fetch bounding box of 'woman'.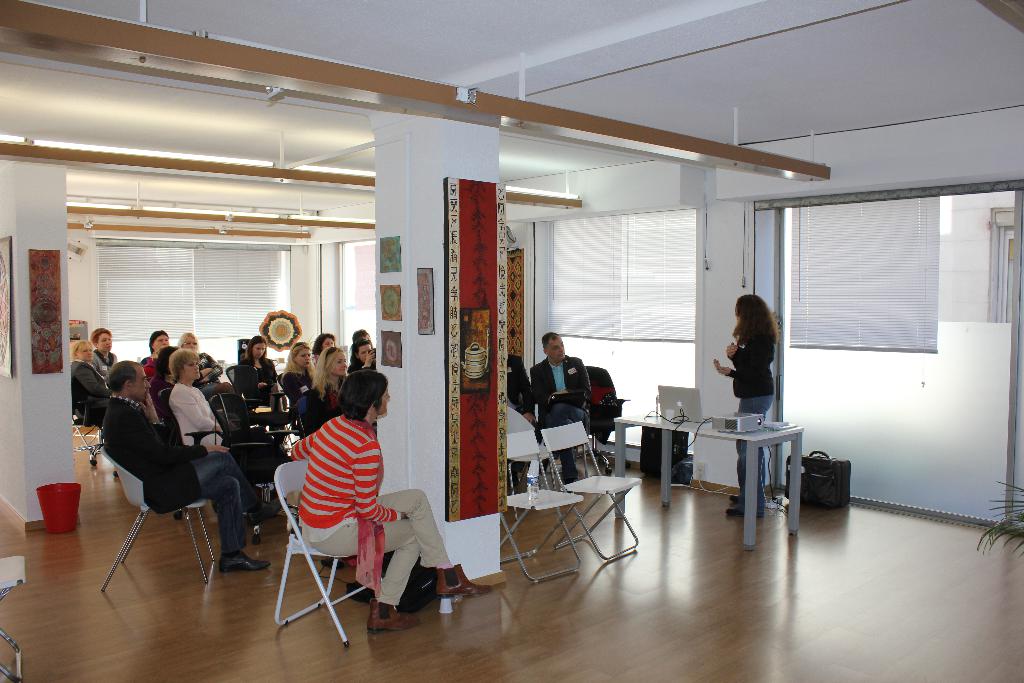
Bbox: bbox=(65, 340, 115, 422).
